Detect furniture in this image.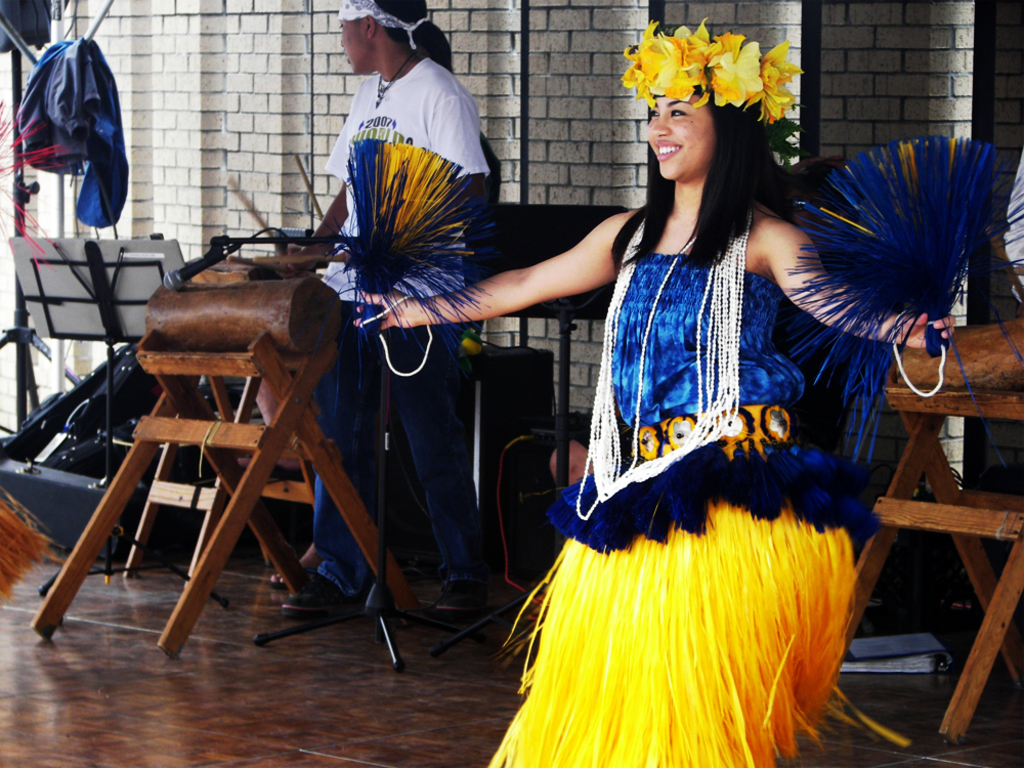
Detection: 30/276/420/660.
